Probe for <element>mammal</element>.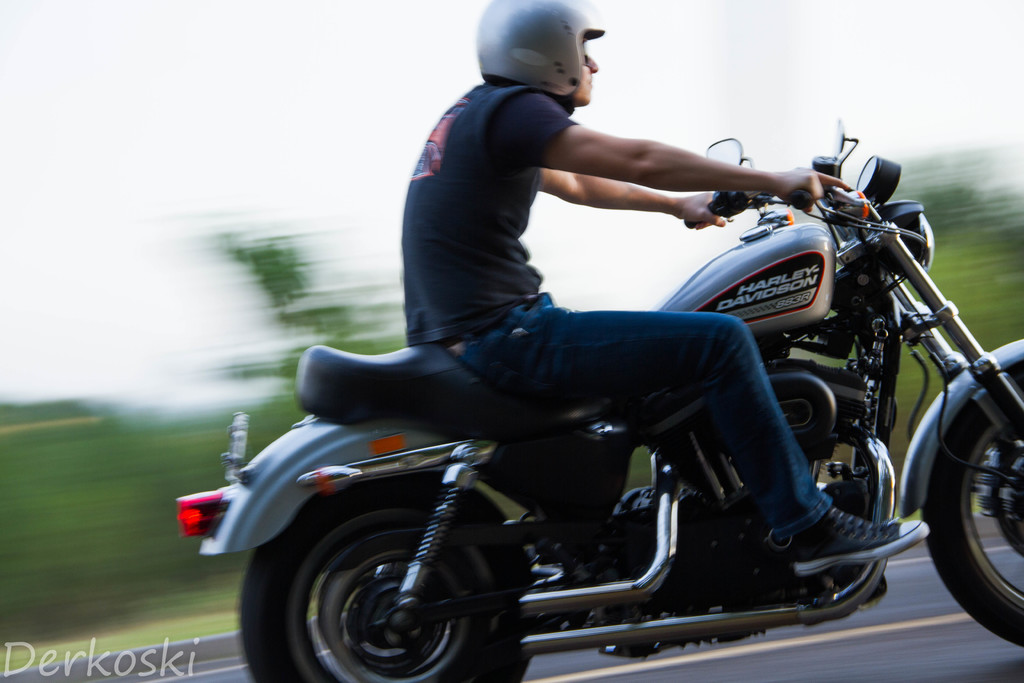
Probe result: <bbox>399, 1, 929, 573</bbox>.
